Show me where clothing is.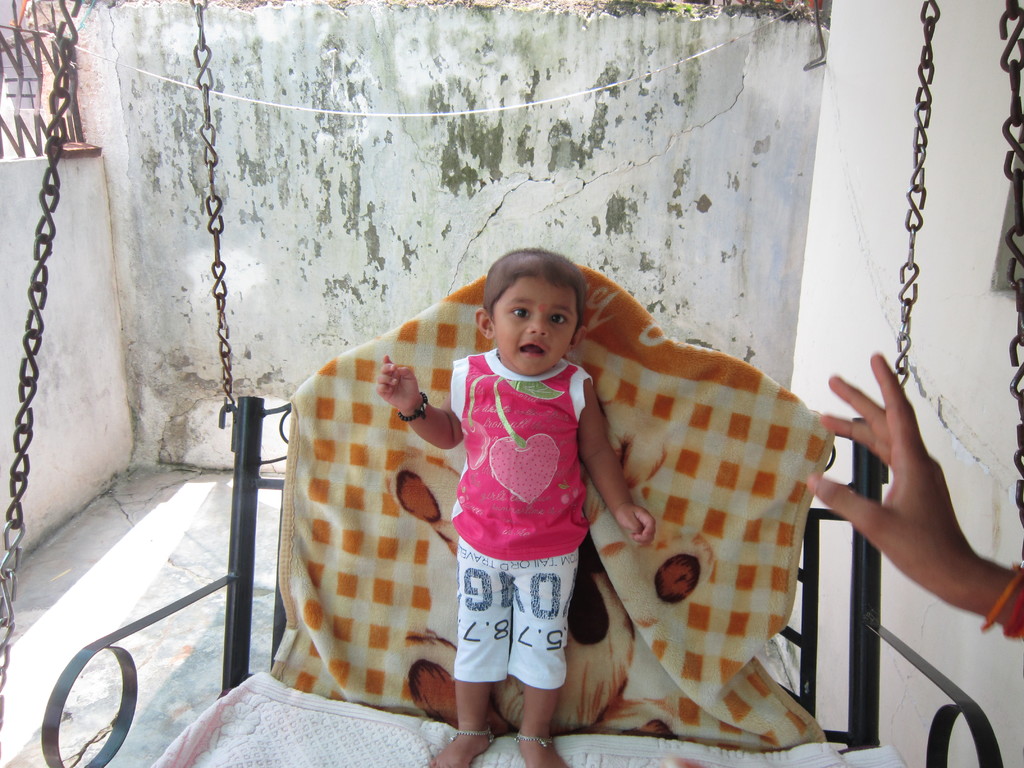
clothing is at box(433, 340, 602, 701).
